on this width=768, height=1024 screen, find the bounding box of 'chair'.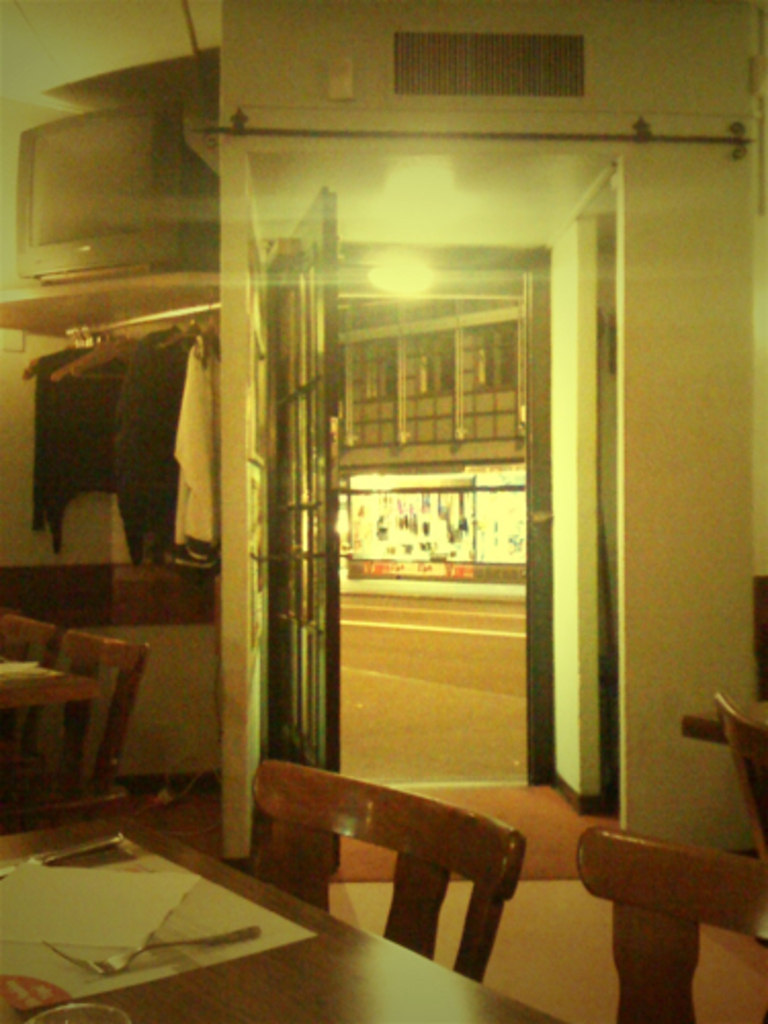
Bounding box: rect(573, 815, 766, 1022).
